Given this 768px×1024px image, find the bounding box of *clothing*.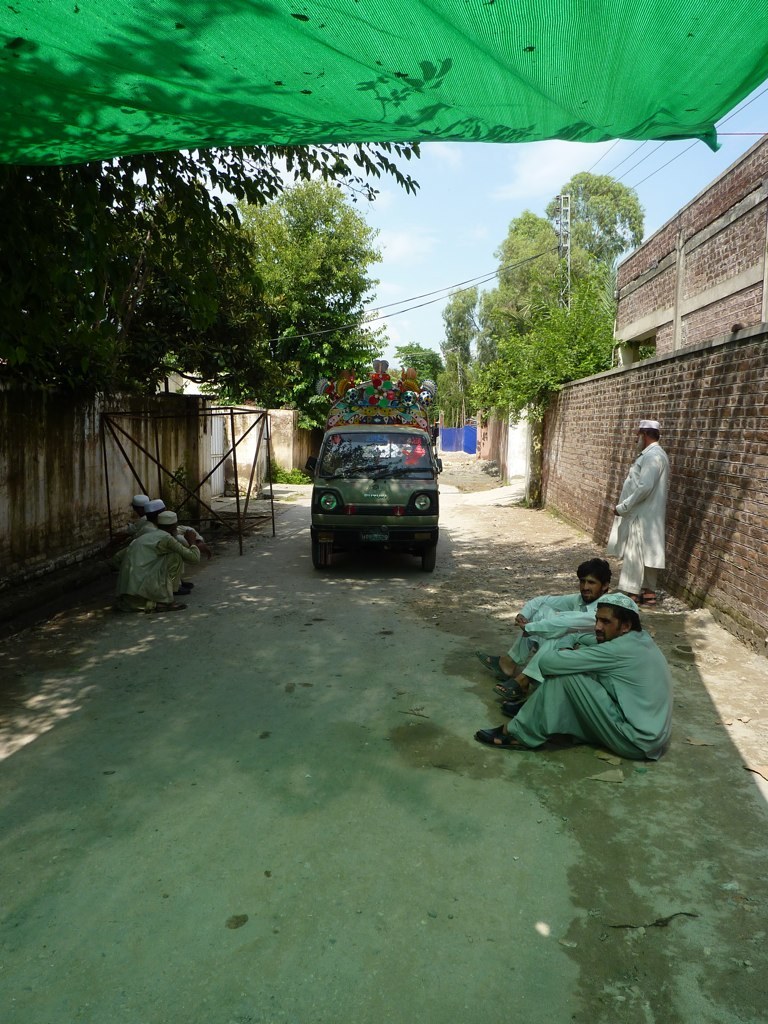
detection(611, 441, 684, 590).
